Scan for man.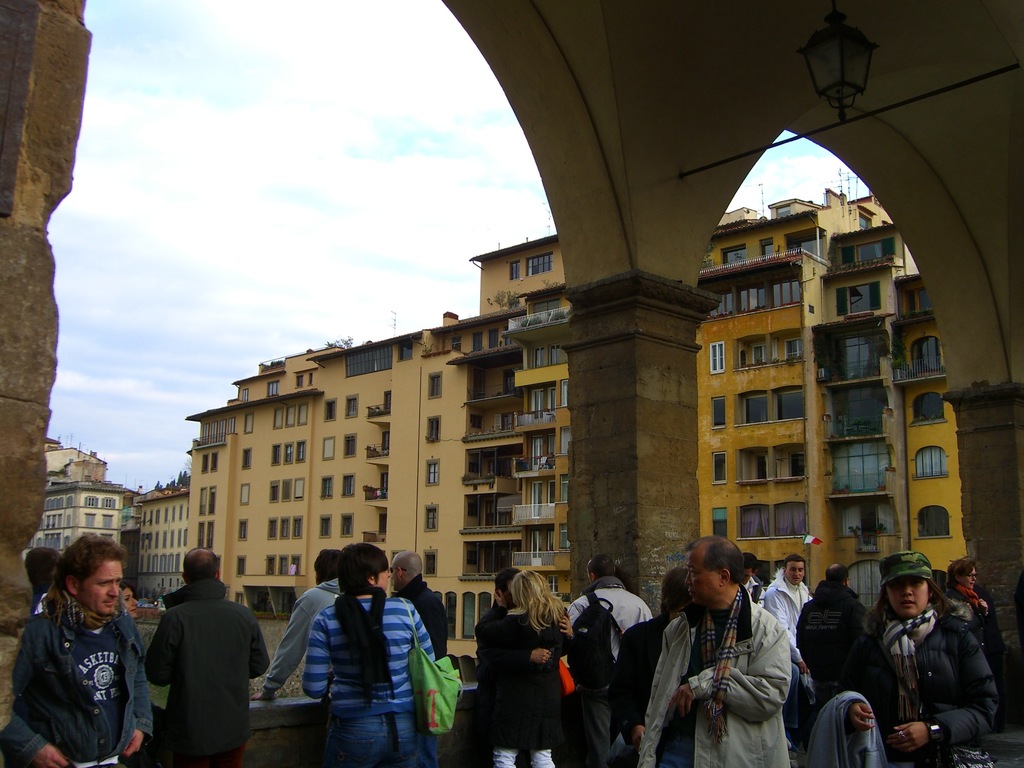
Scan result: [left=472, top=570, right=568, bottom=767].
